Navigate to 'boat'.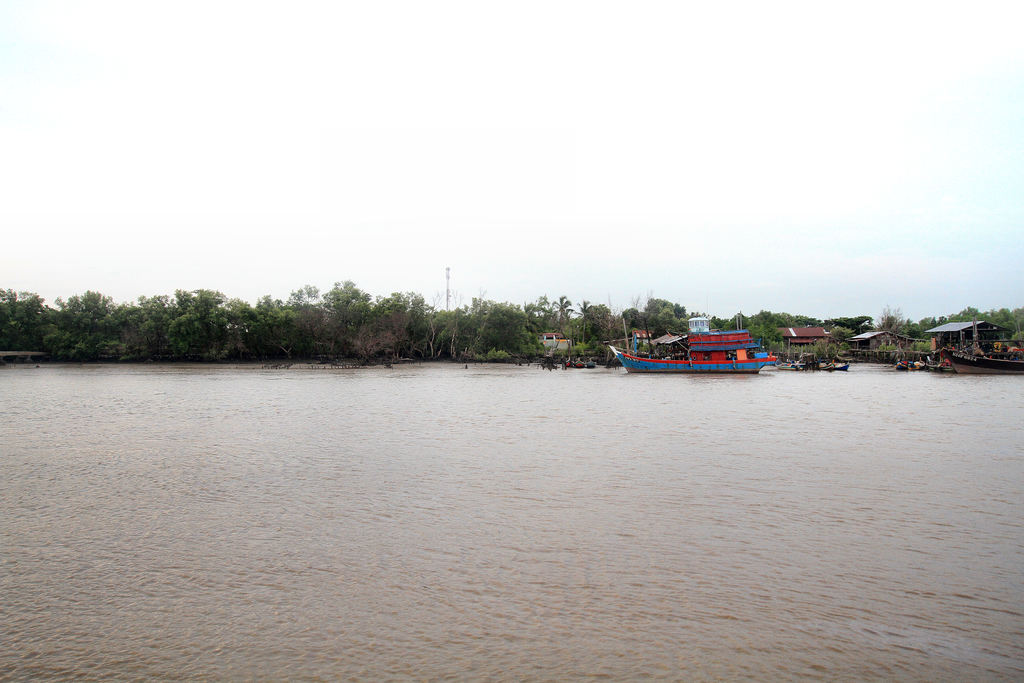
Navigation target: 922/357/954/372.
